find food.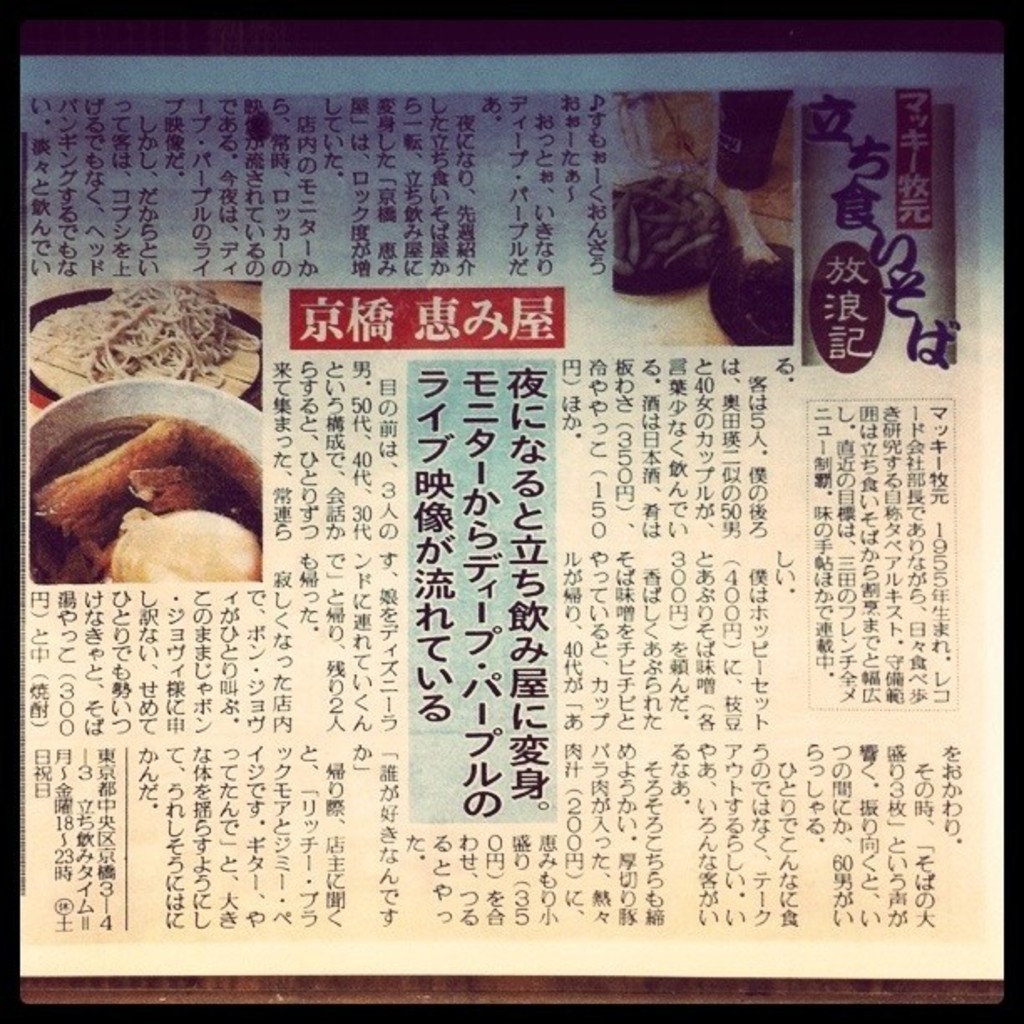
detection(37, 281, 261, 392).
